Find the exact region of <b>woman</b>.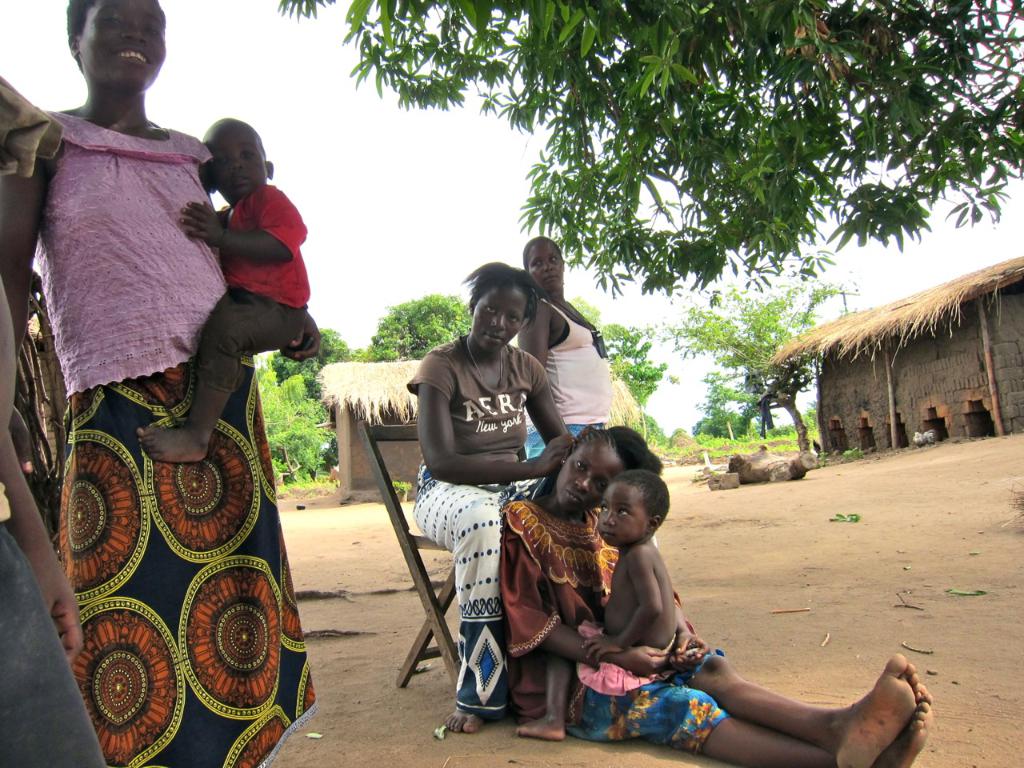
Exact region: 517 234 610 473.
